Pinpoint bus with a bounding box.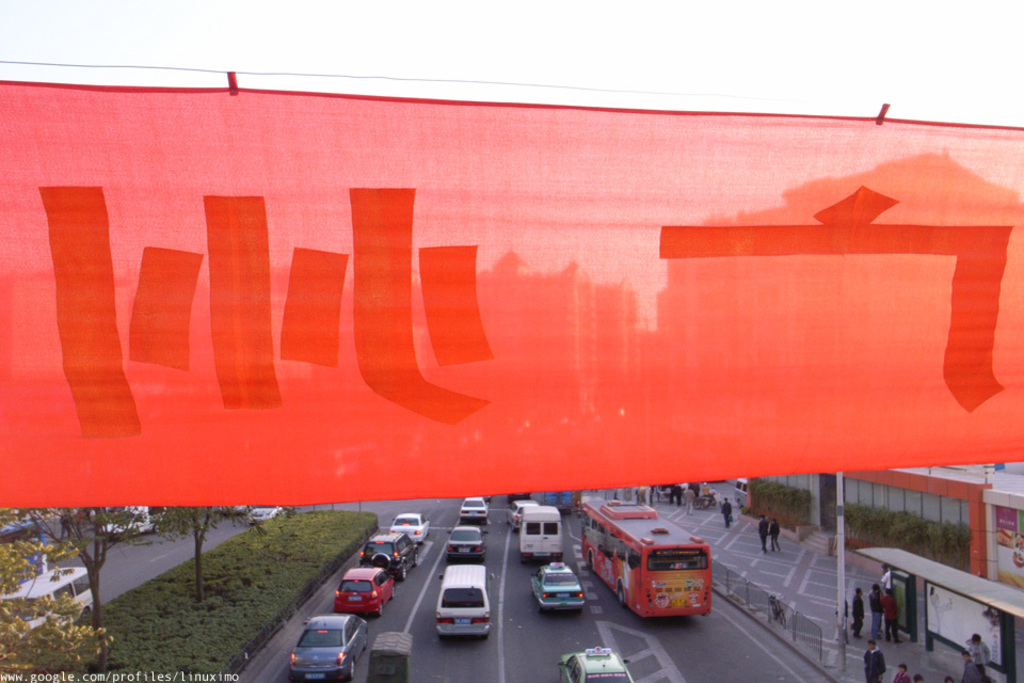
bbox=[575, 491, 711, 620].
